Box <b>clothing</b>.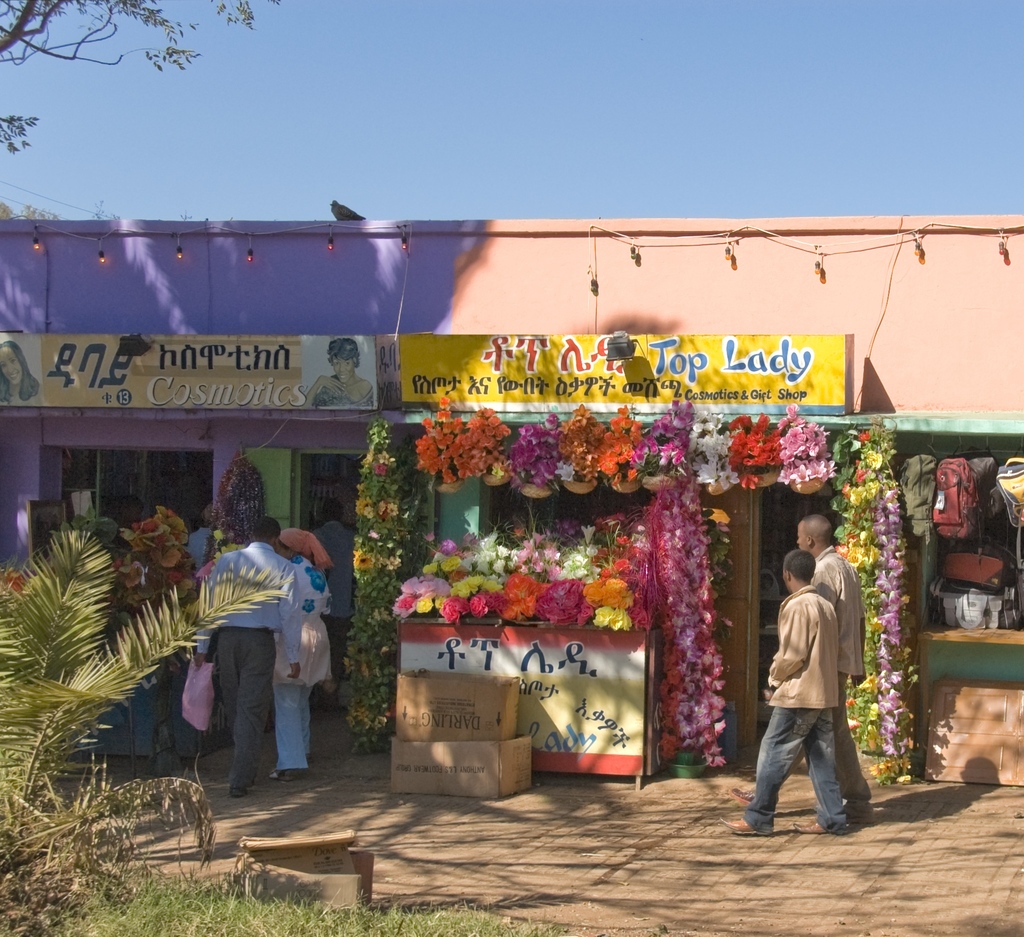
268,557,334,767.
